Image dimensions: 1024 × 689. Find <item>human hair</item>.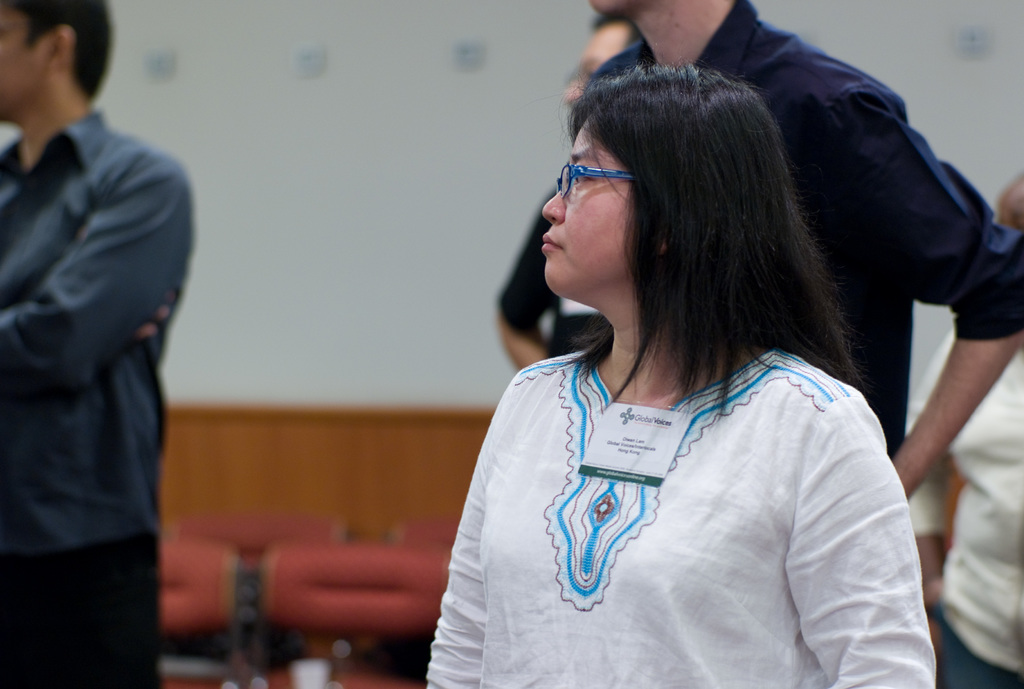
pyautogui.locateOnScreen(538, 34, 849, 439).
